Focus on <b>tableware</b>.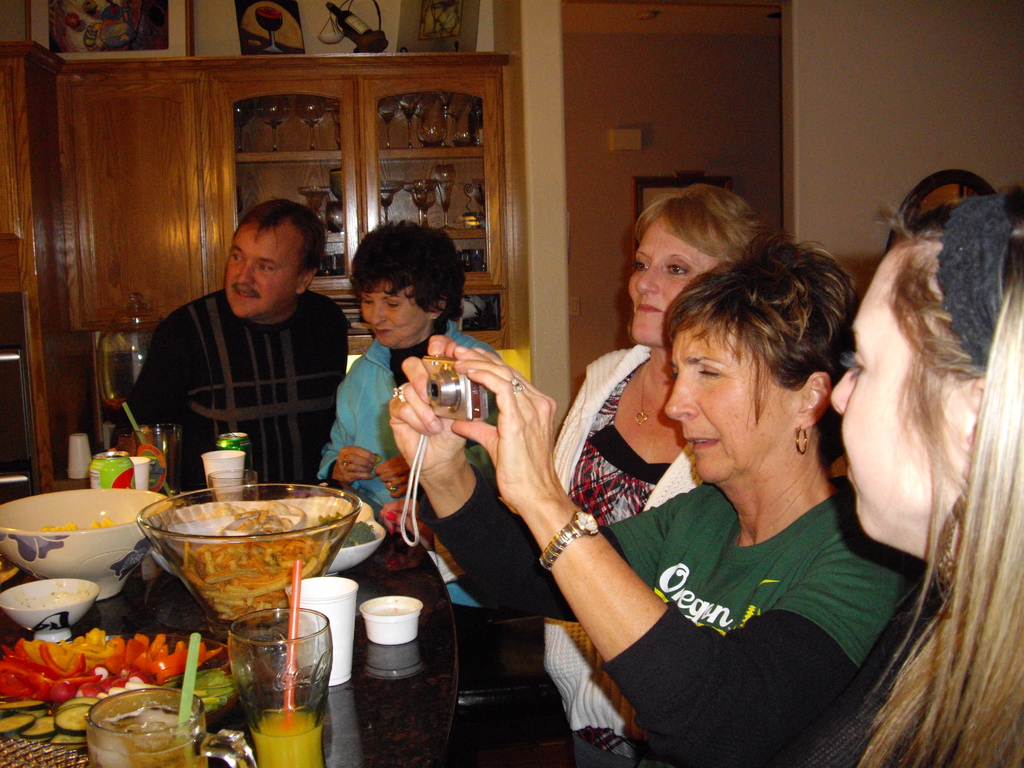
Focused at [374, 97, 395, 147].
